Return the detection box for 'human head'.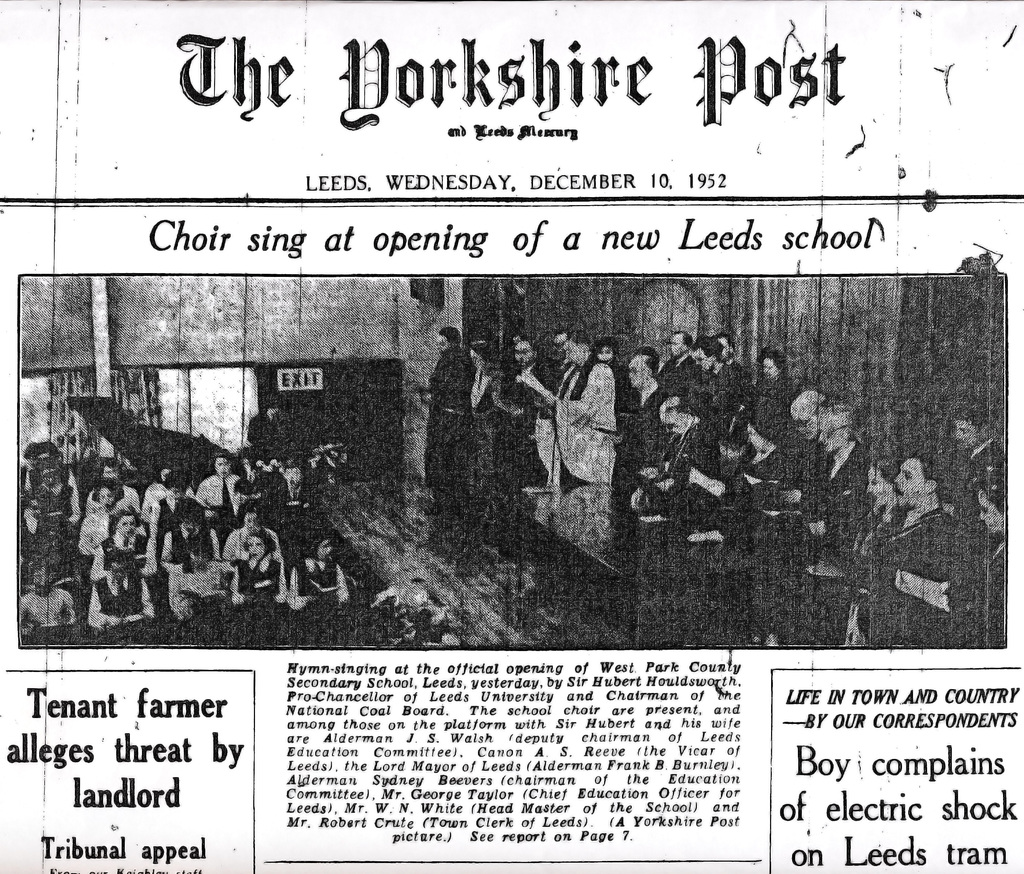
625:351:652:389.
